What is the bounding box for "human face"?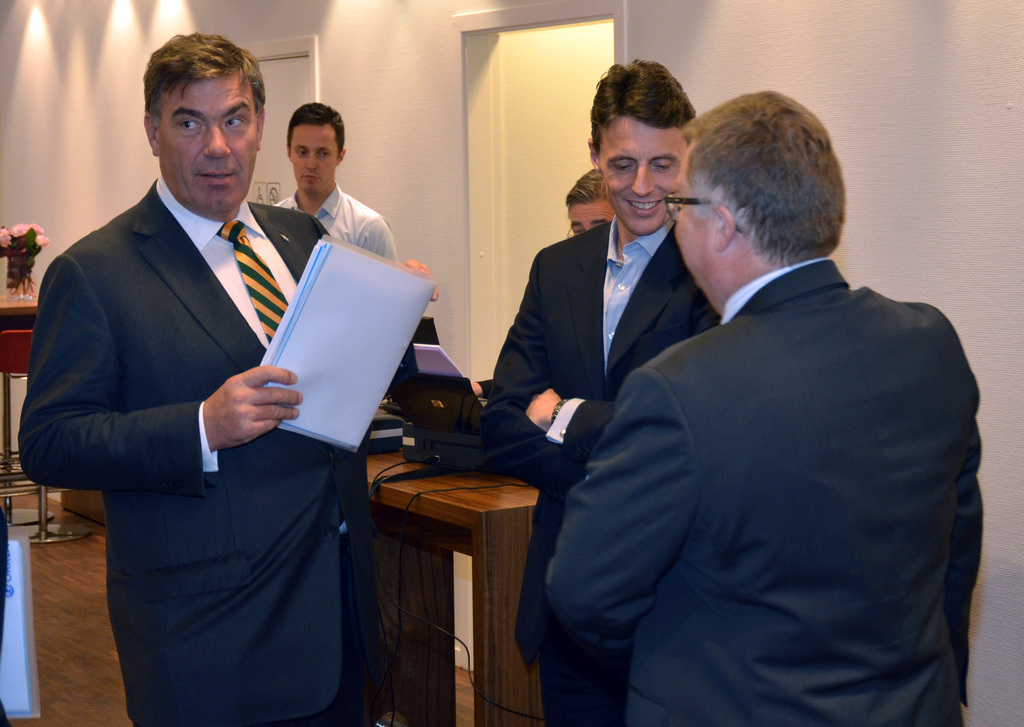
(159, 72, 259, 215).
